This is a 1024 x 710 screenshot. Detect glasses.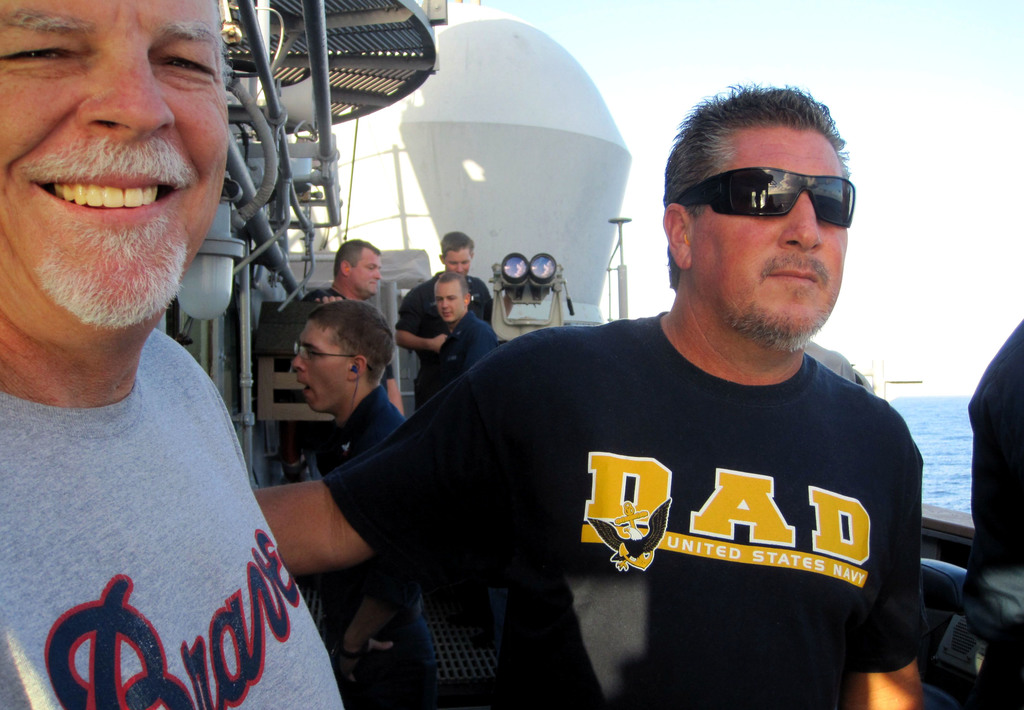
rect(669, 157, 853, 226).
